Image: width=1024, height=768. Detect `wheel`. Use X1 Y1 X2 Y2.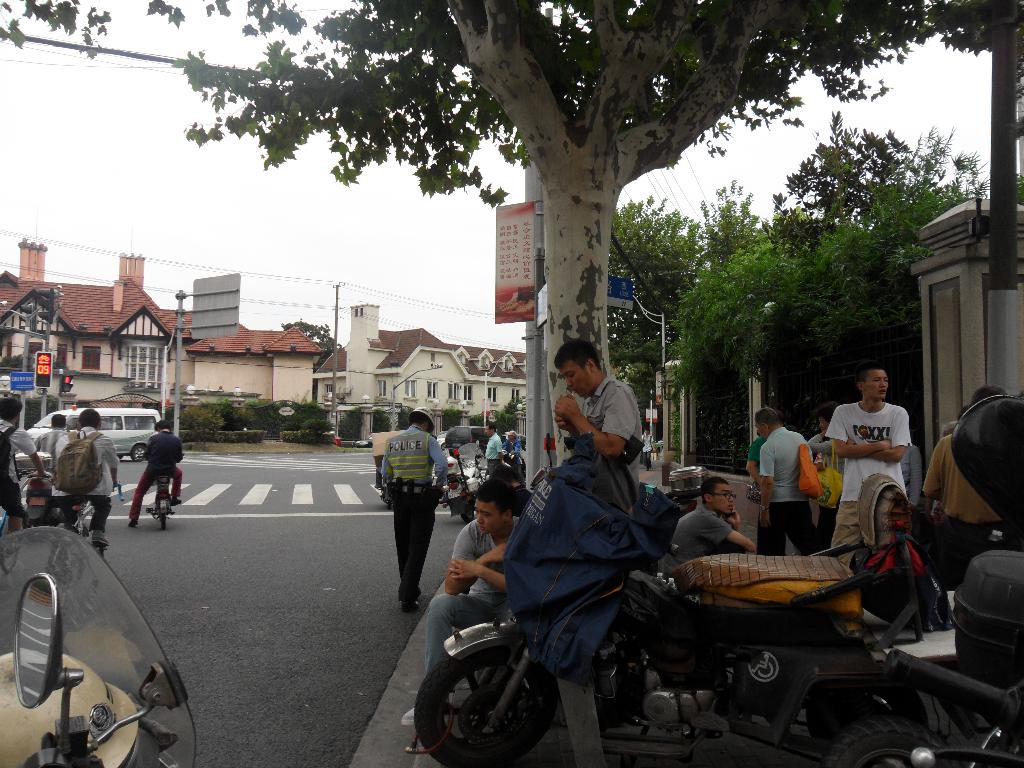
429 647 550 758.
